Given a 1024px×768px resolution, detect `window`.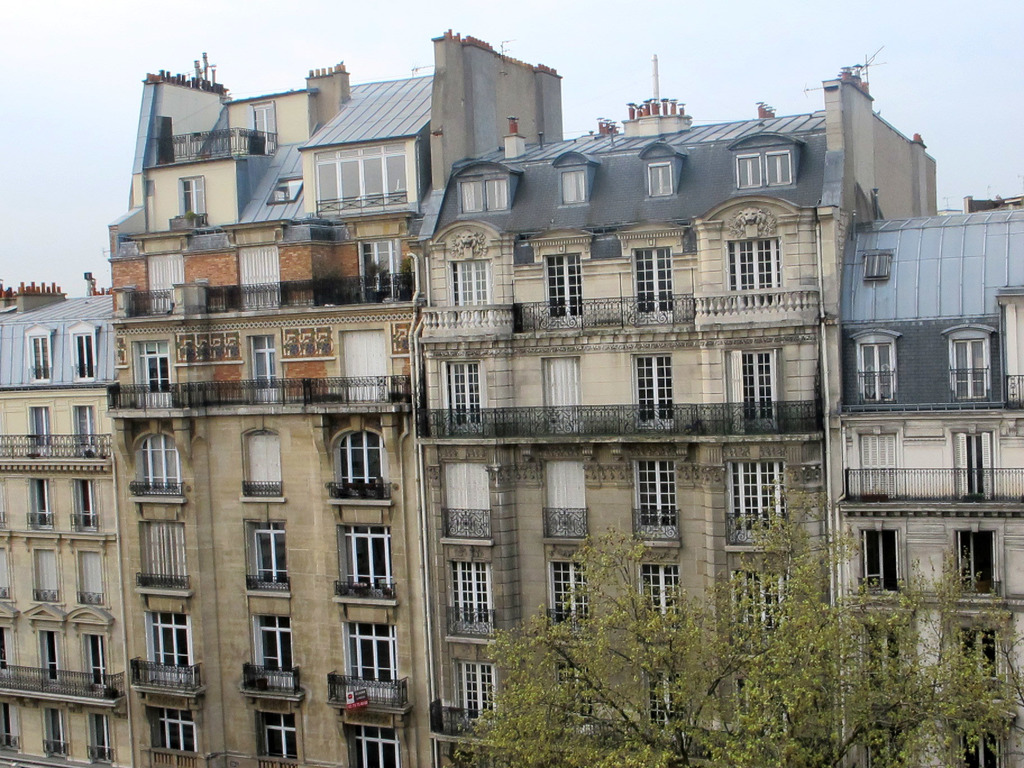
select_region(741, 669, 781, 720).
